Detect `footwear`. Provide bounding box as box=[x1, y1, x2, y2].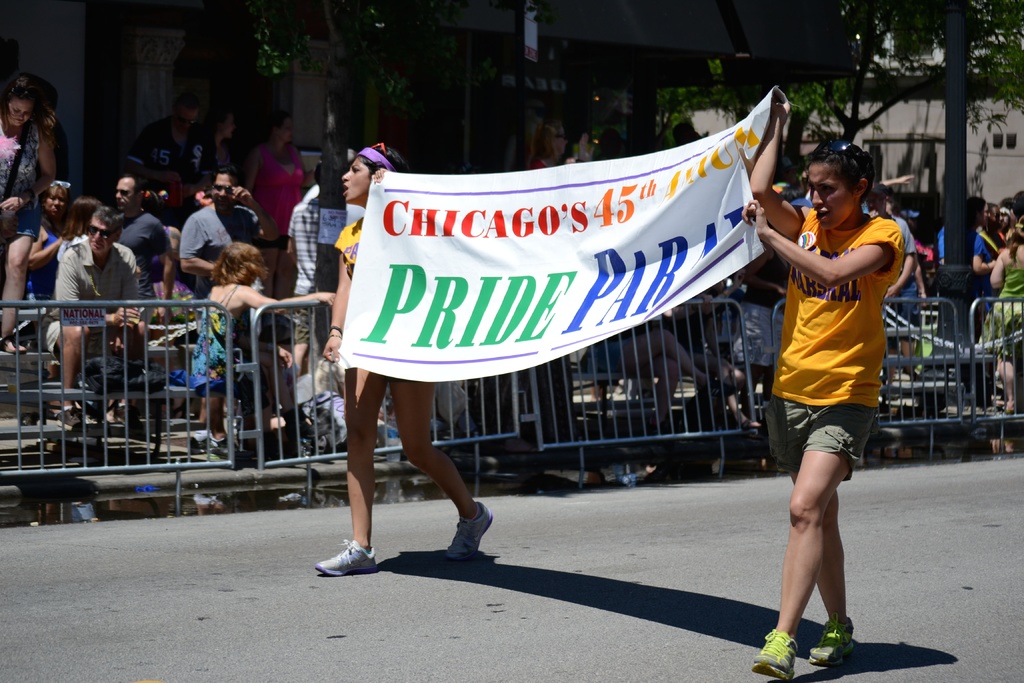
box=[311, 536, 380, 577].
